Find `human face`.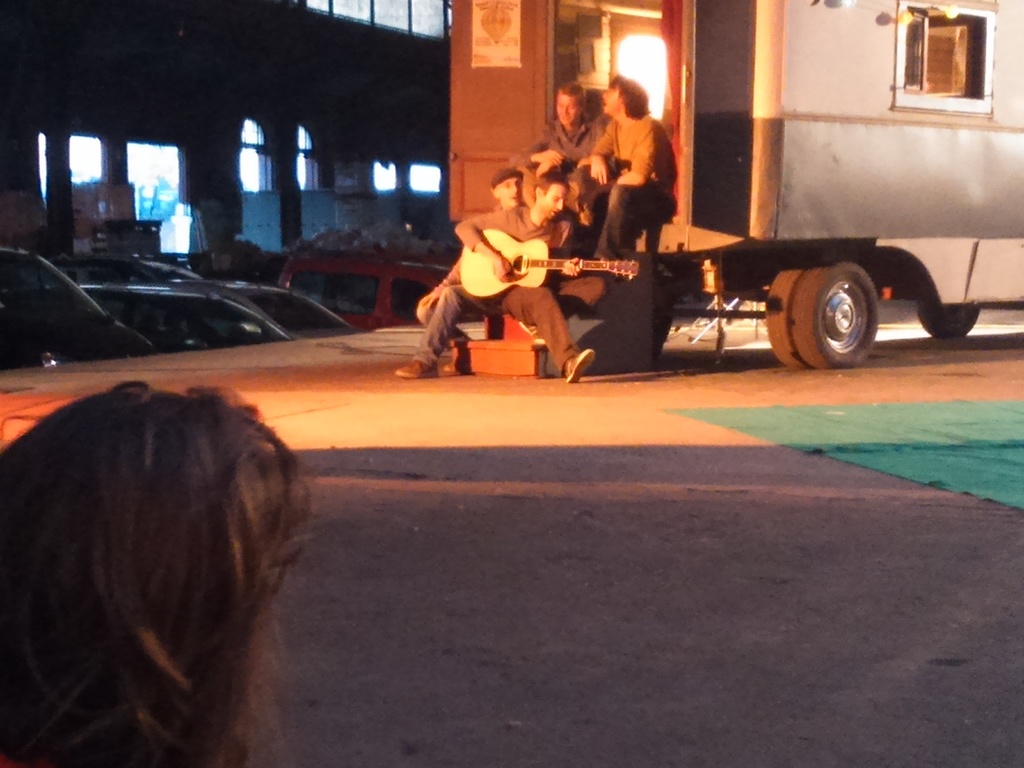
[left=602, top=88, right=622, bottom=118].
